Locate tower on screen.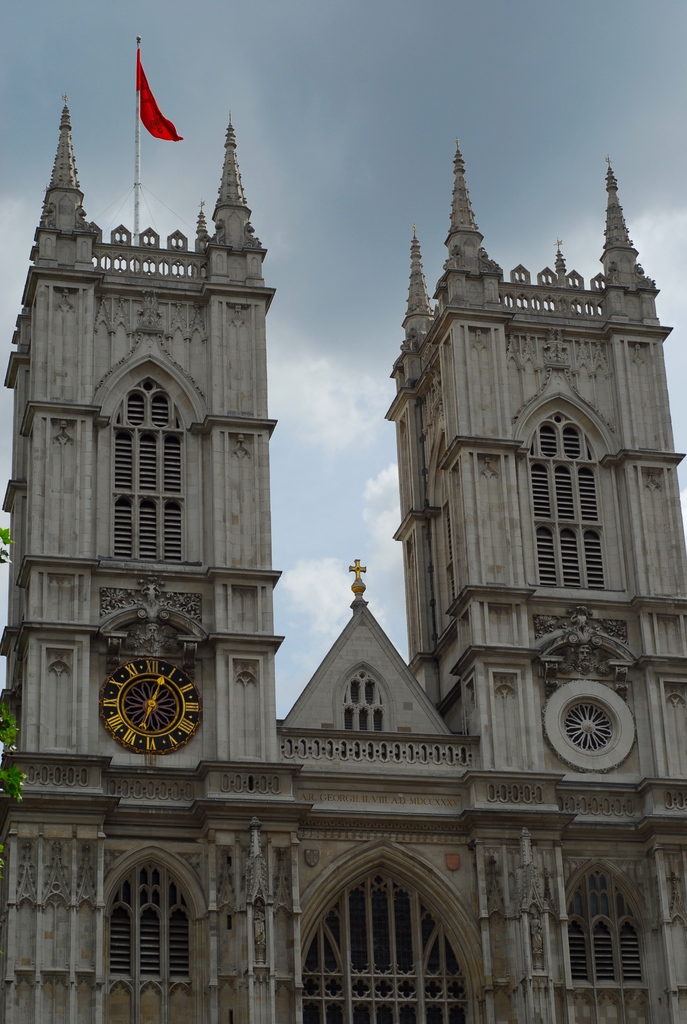
On screen at select_region(393, 150, 679, 781).
